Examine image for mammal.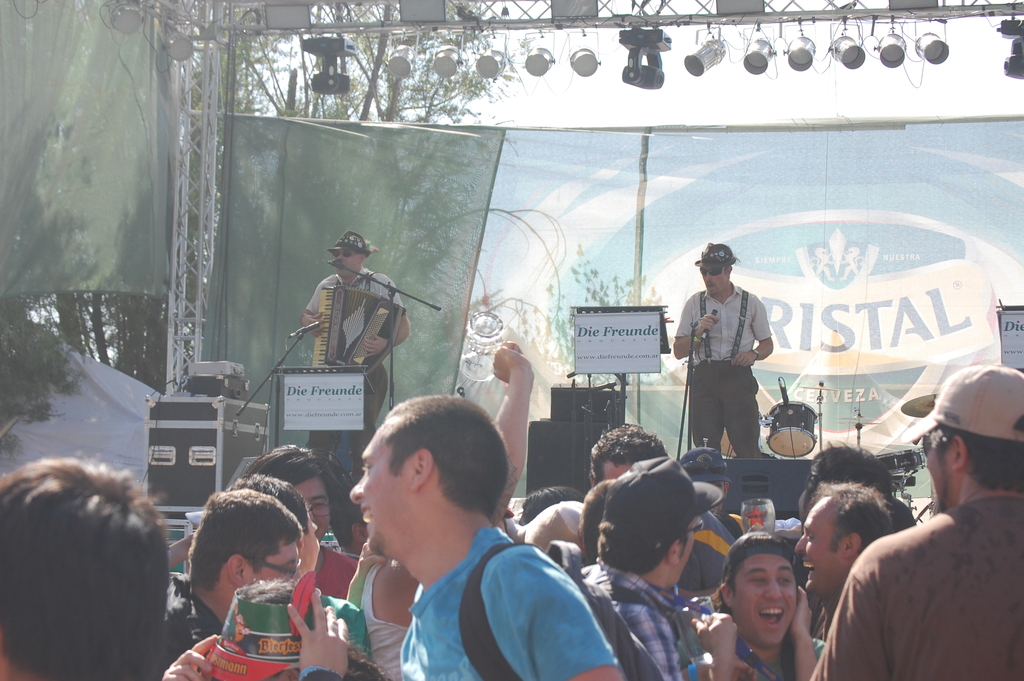
Examination result: <bbox>350, 645, 389, 680</bbox>.
